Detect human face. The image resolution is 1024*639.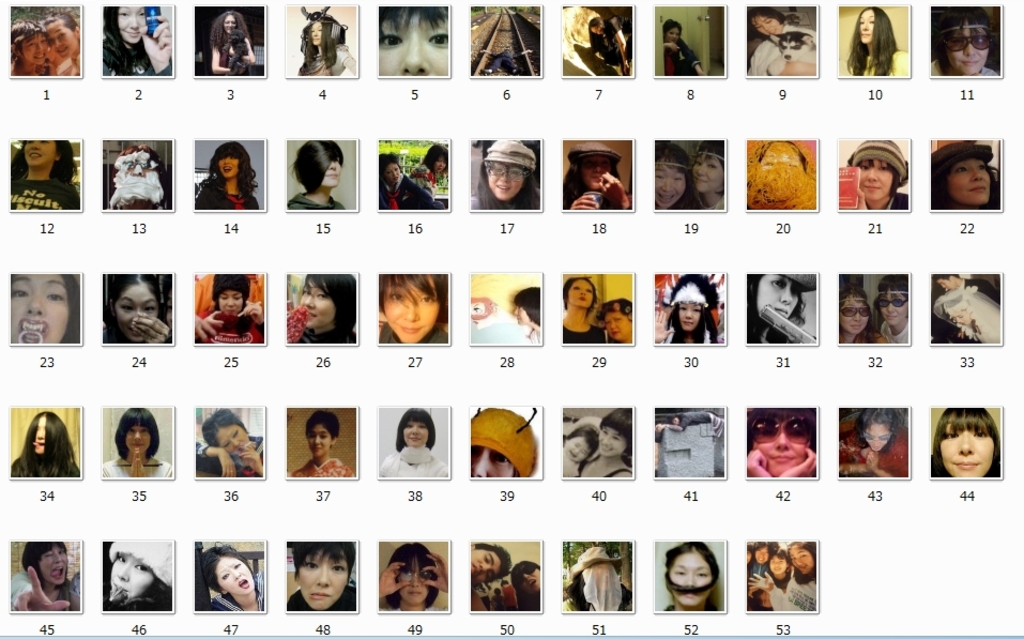
l=311, t=20, r=322, b=43.
